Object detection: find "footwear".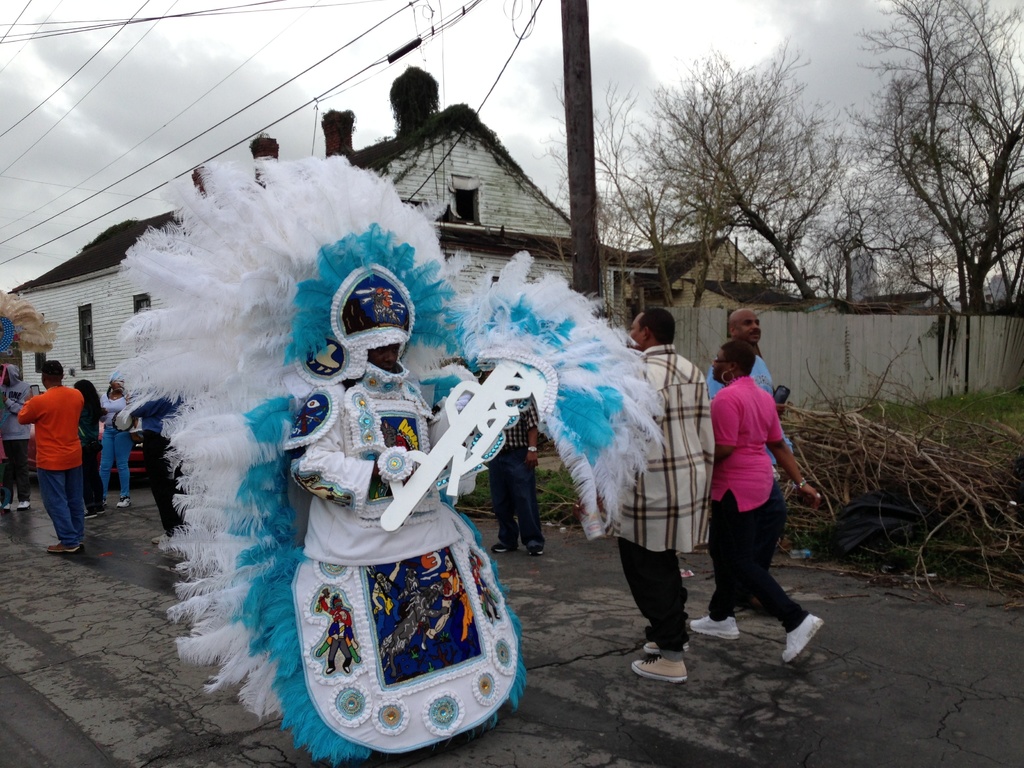
x1=4 y1=499 x2=10 y2=508.
